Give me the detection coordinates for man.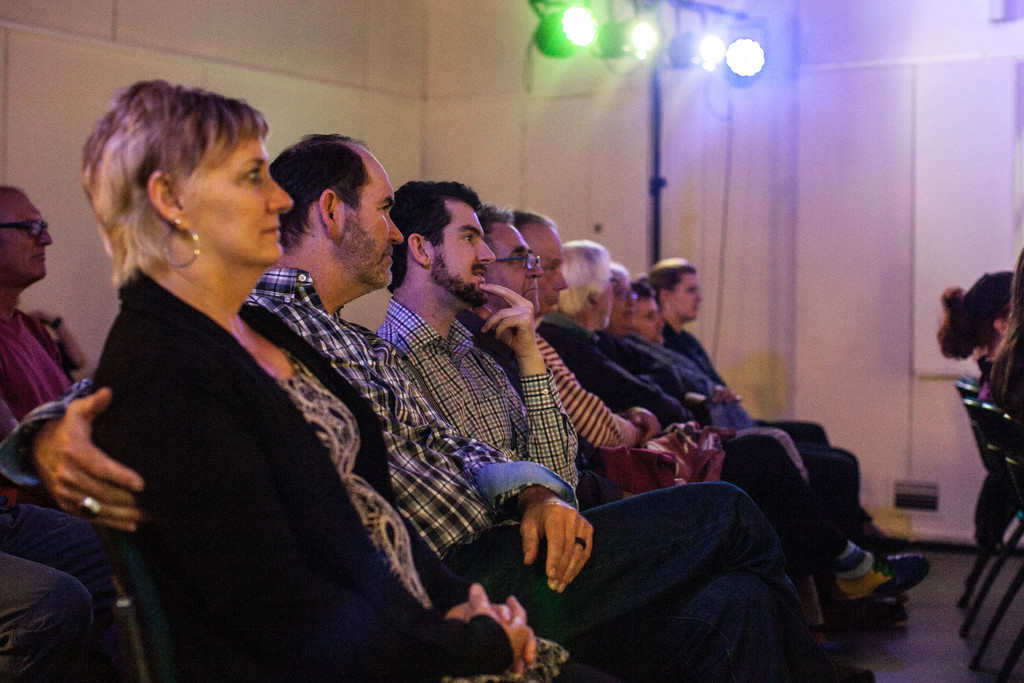
BBox(477, 207, 541, 403).
